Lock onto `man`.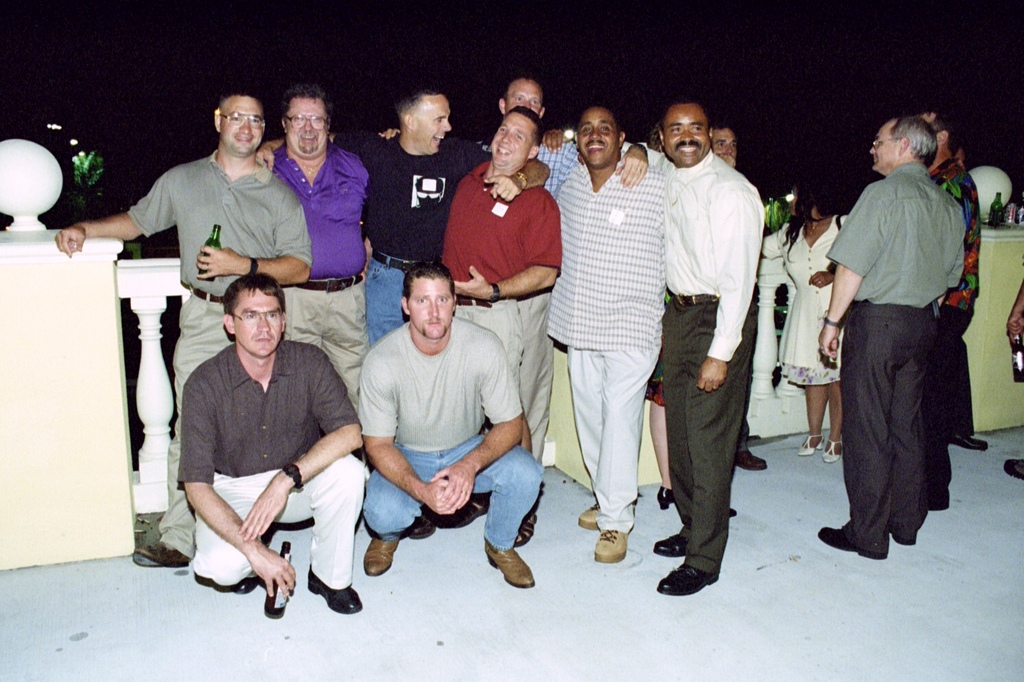
Locked: {"x1": 708, "y1": 124, "x2": 767, "y2": 470}.
